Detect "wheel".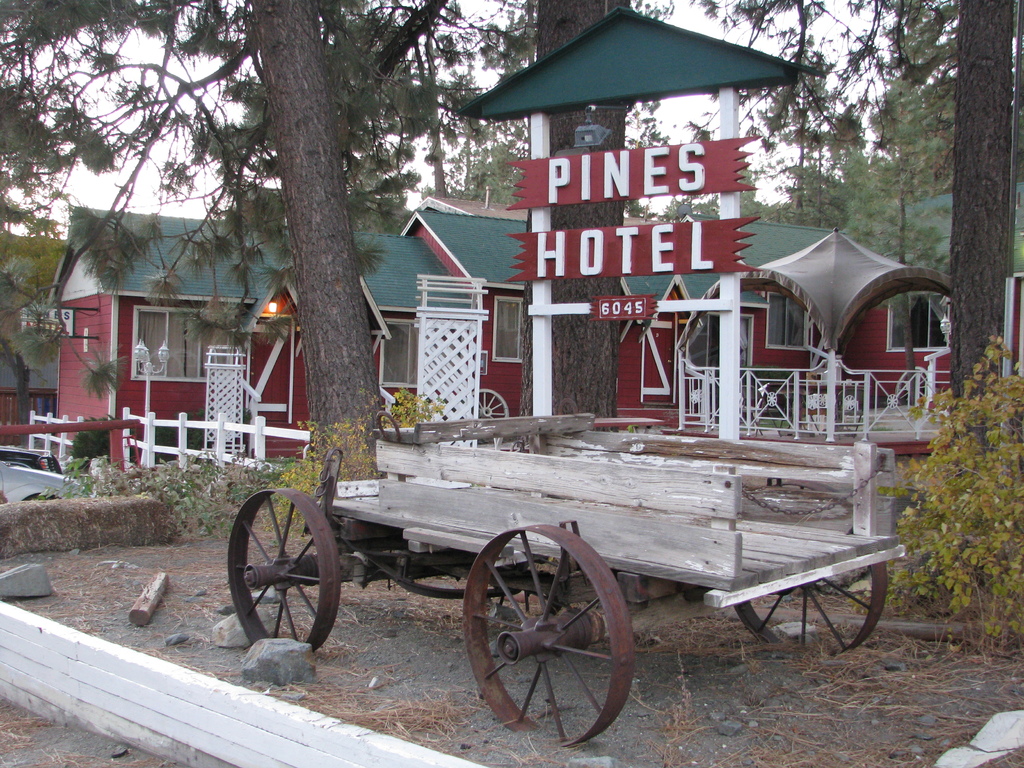
Detected at {"left": 731, "top": 556, "right": 882, "bottom": 651}.
